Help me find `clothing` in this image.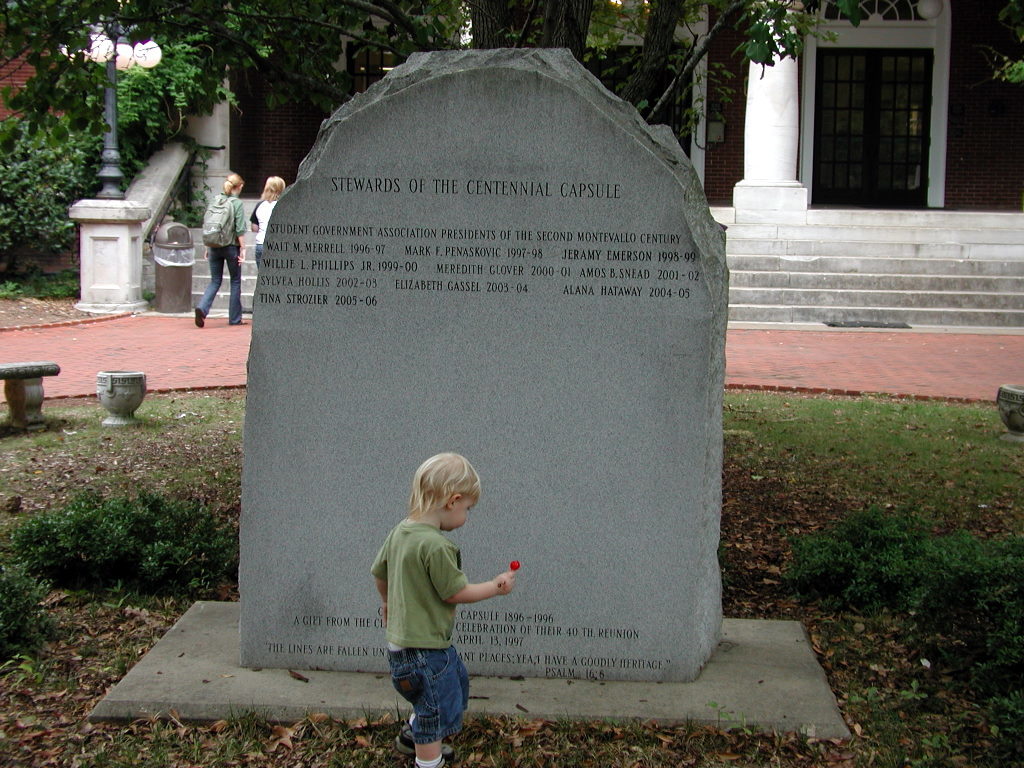
Found it: bbox=[371, 521, 471, 740].
